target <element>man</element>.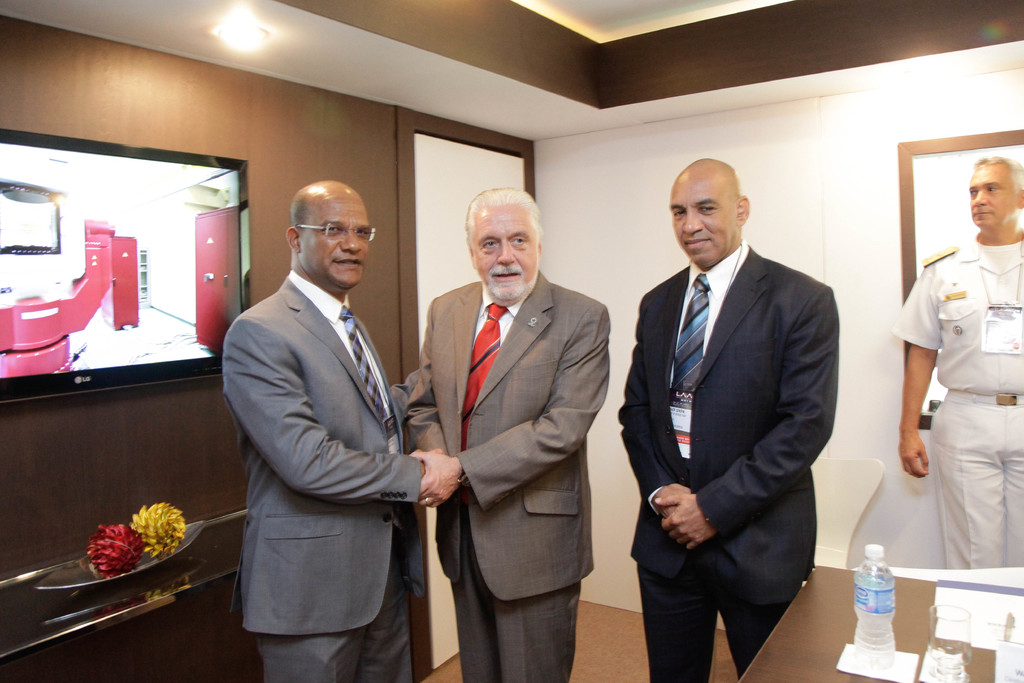
Target region: x1=893, y1=155, x2=1023, y2=574.
